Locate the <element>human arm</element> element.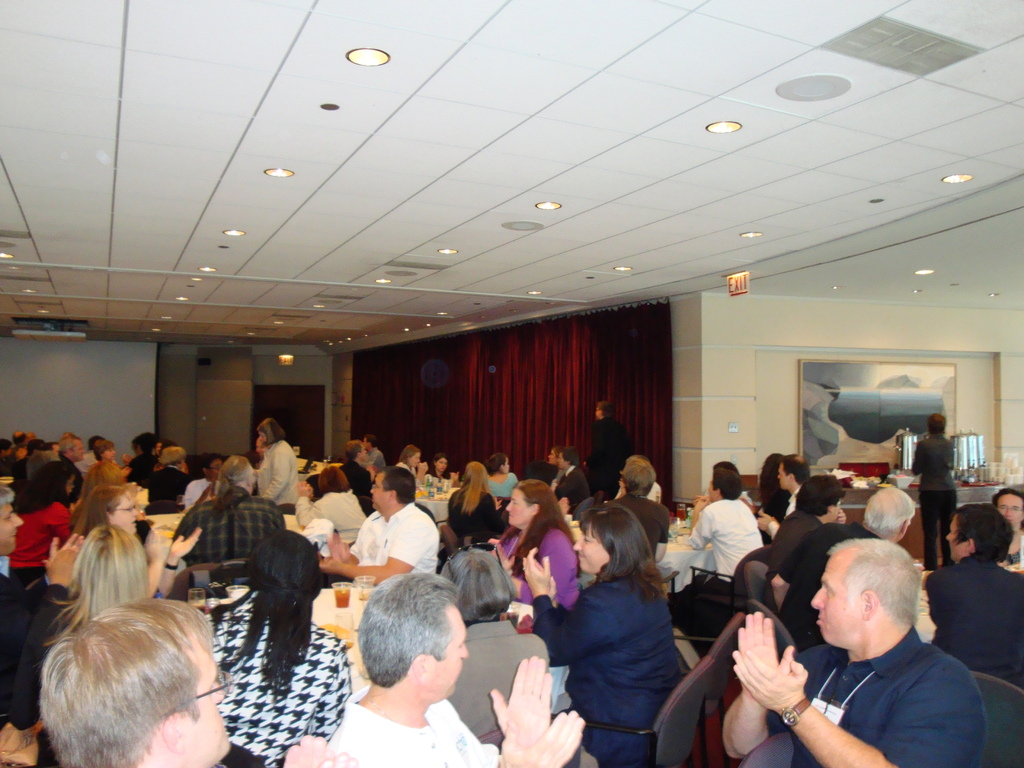
Element bbox: 501:709:585:767.
